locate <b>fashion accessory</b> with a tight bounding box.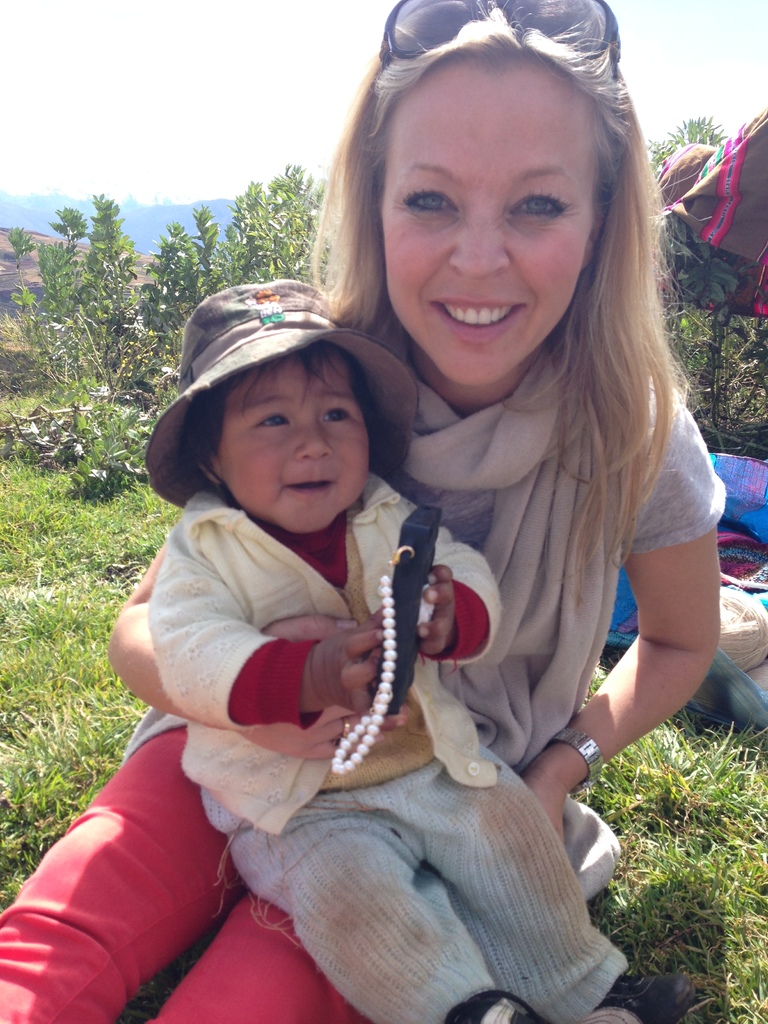
[145, 280, 424, 509].
